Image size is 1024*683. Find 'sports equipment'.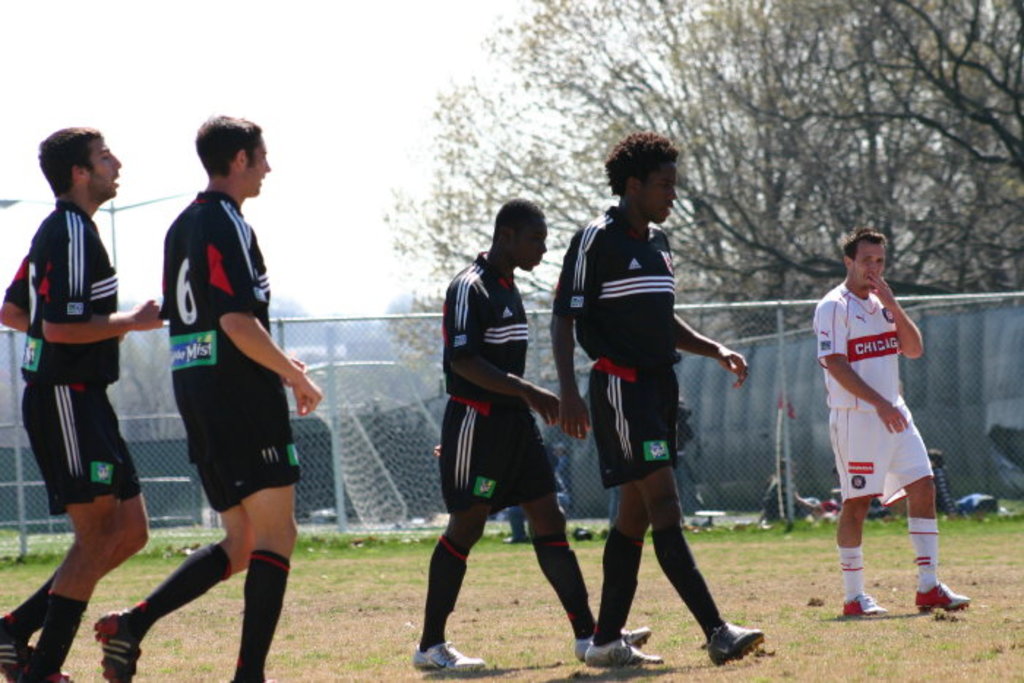
<region>708, 620, 764, 668</region>.
